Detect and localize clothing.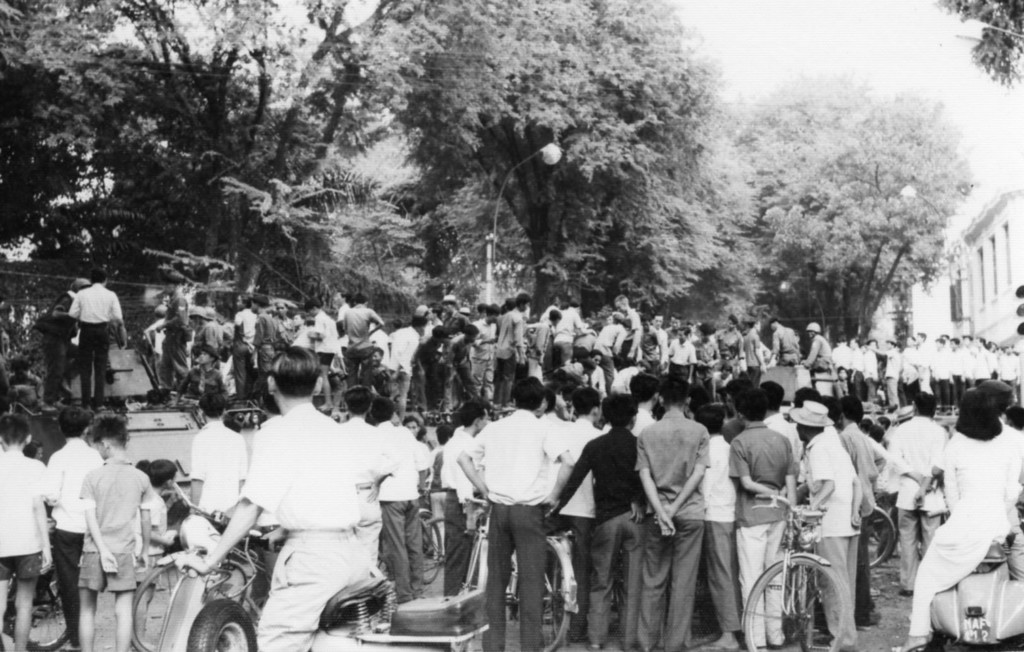
Localized at x1=592, y1=319, x2=626, y2=369.
